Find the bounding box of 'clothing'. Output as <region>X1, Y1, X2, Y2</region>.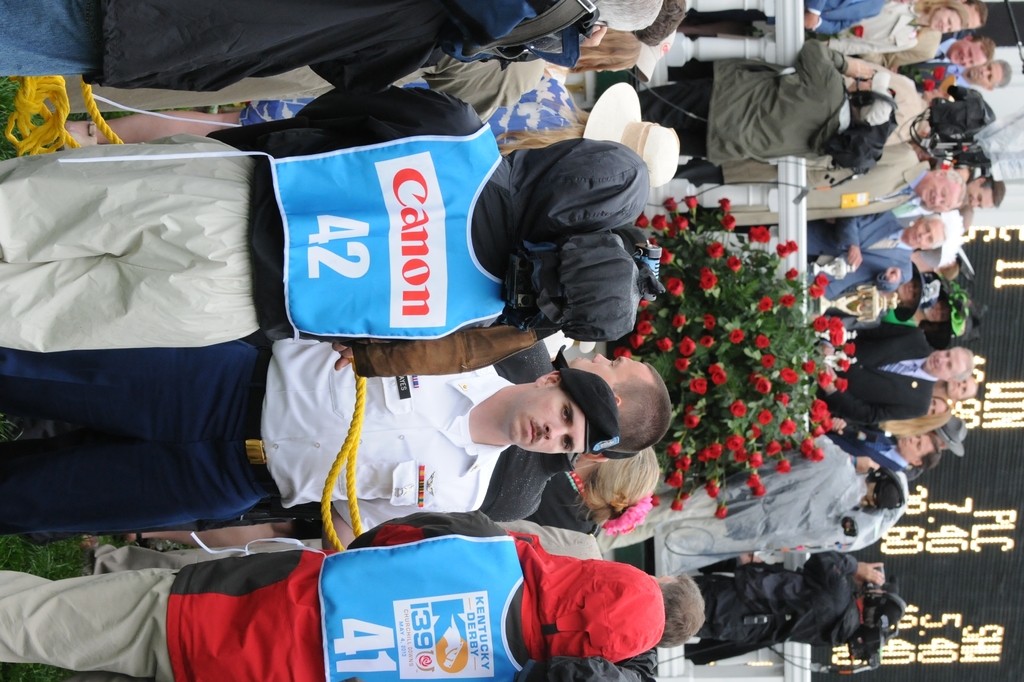
<region>691, 164, 932, 224</region>.
